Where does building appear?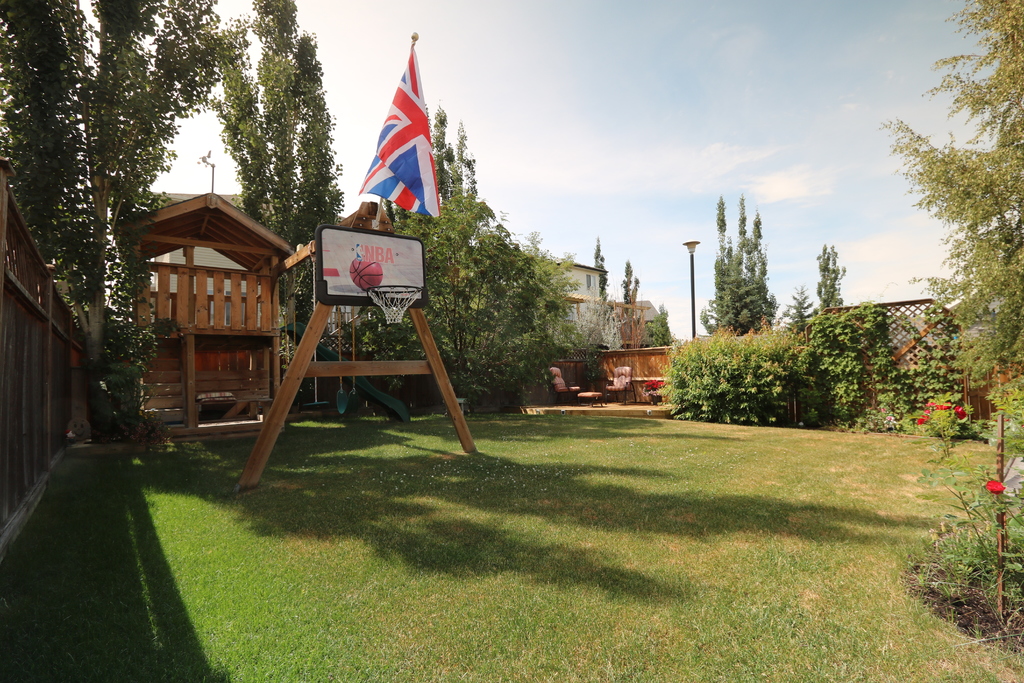
Appears at select_region(151, 186, 662, 356).
